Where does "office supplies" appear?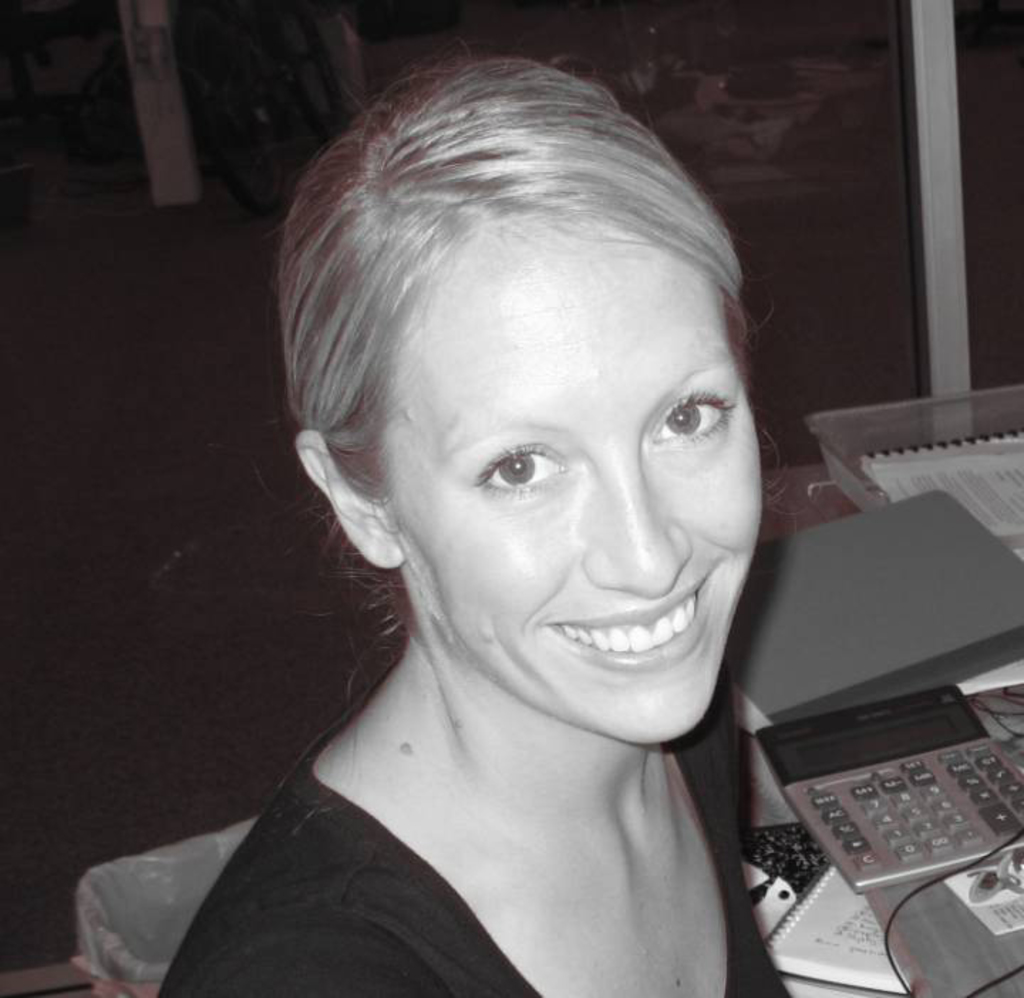
Appears at [77,809,249,988].
